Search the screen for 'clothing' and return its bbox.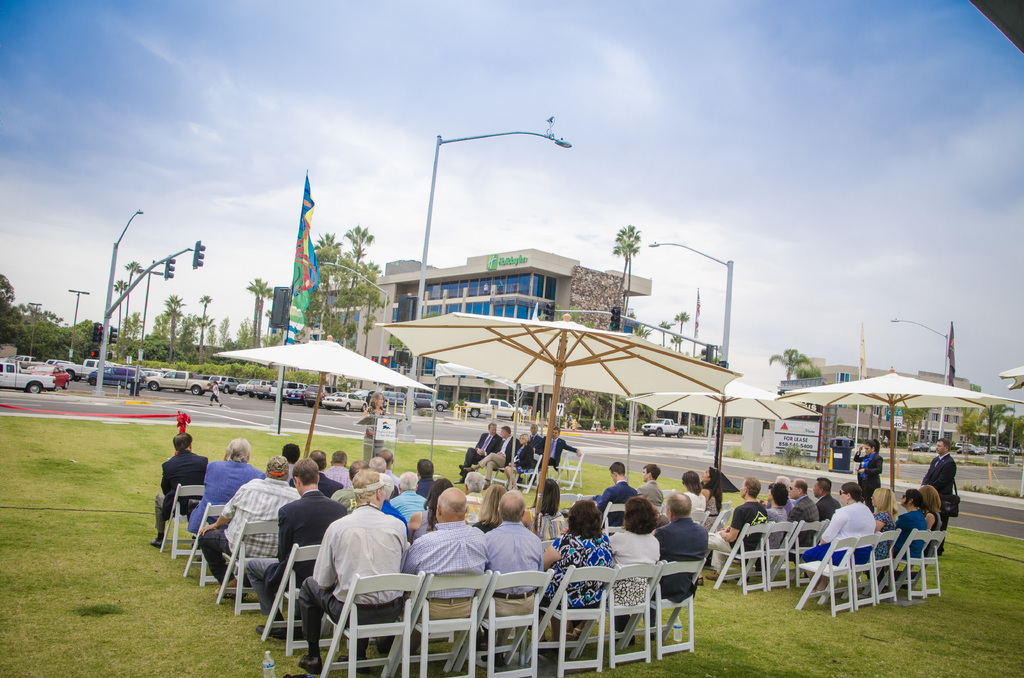
Found: bbox(874, 508, 897, 560).
